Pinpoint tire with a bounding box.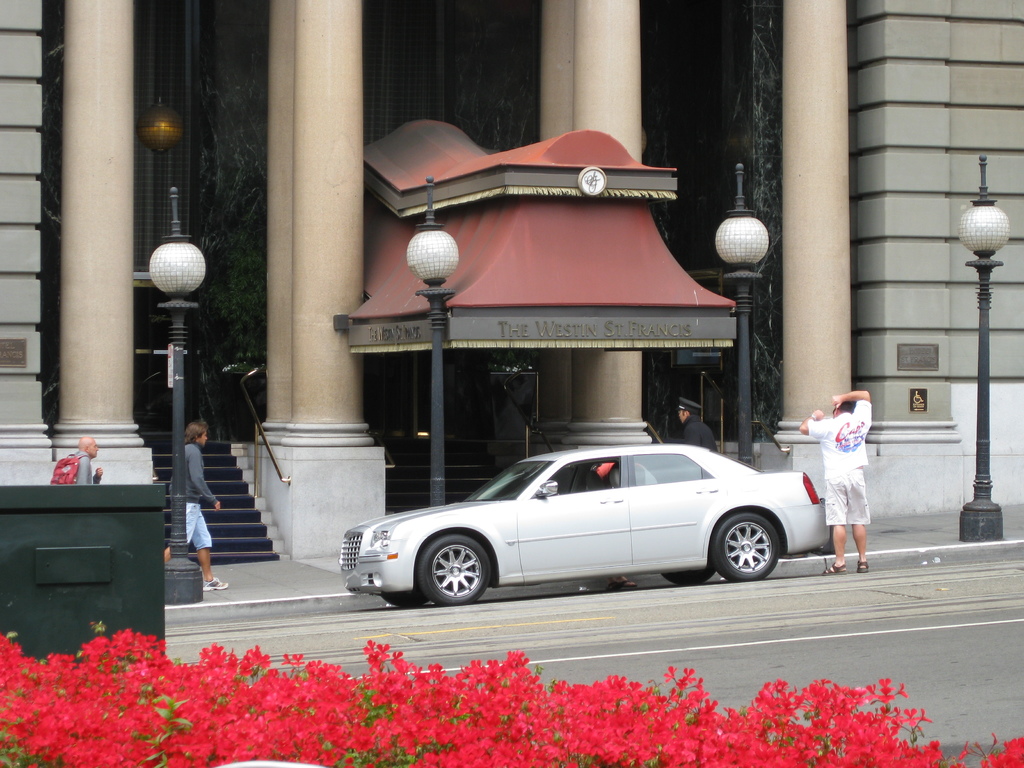
{"left": 710, "top": 511, "right": 785, "bottom": 580}.
